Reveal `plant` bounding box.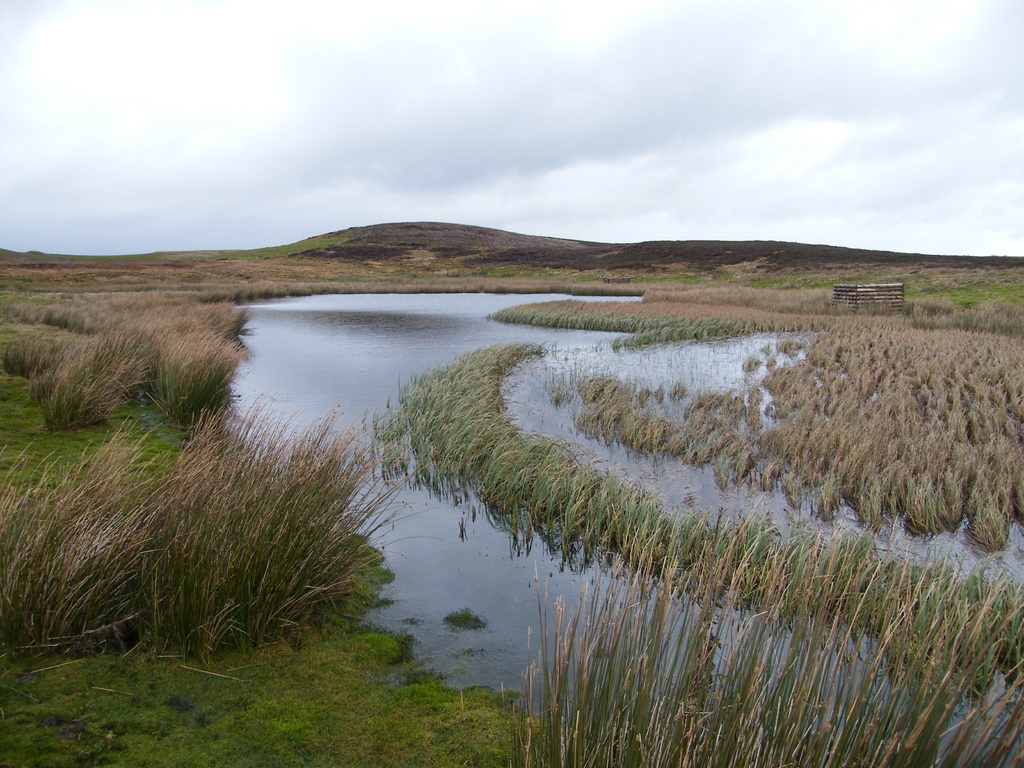
Revealed: {"x1": 355, "y1": 230, "x2": 1022, "y2": 767}.
